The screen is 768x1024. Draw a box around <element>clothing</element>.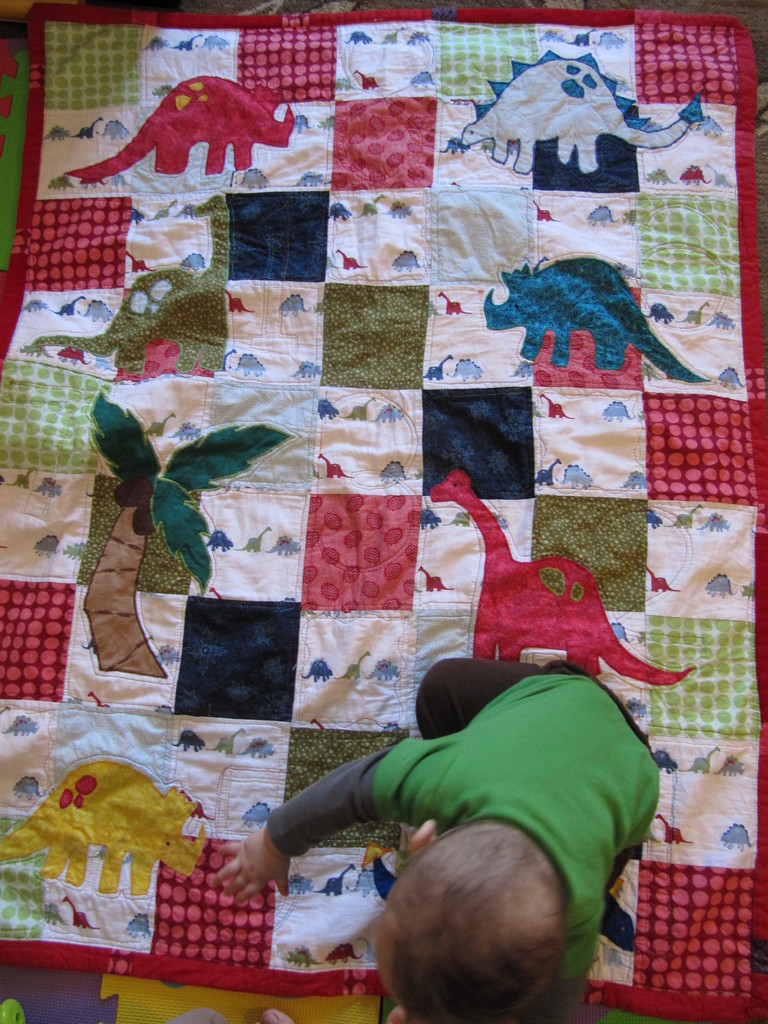
264:659:660:986.
